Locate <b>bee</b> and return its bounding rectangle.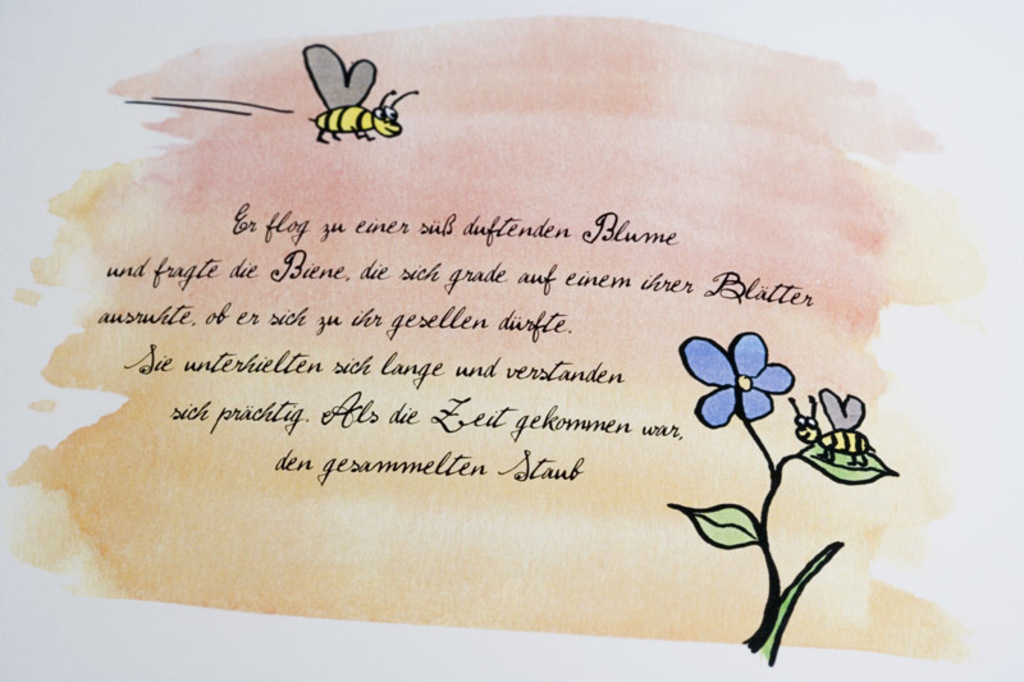
x1=308 y1=41 x2=422 y2=145.
